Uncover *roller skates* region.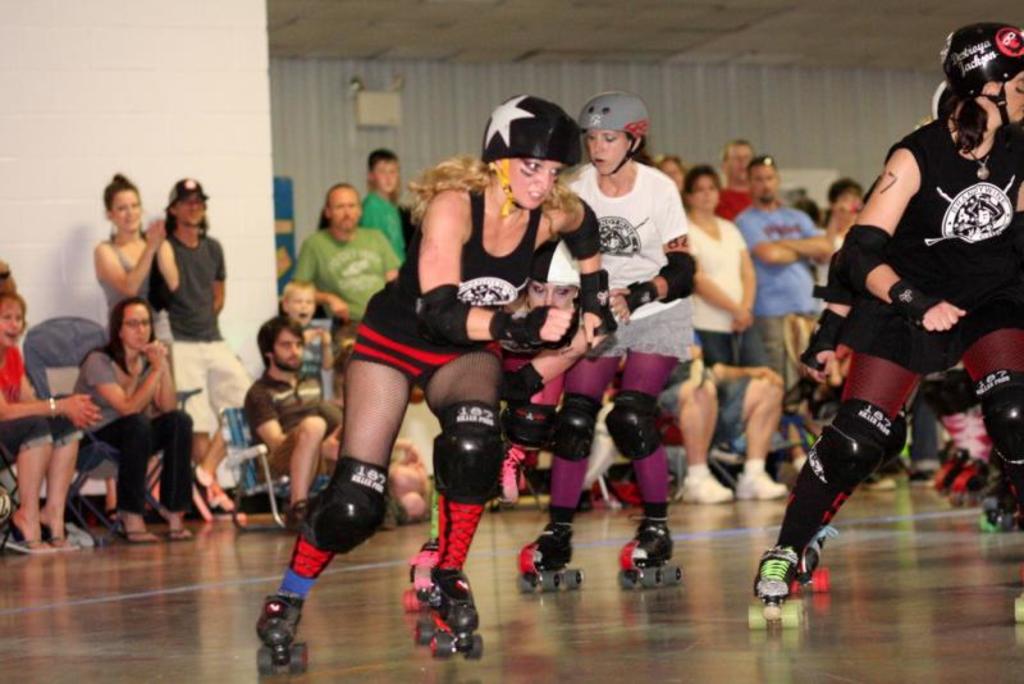
Uncovered: (616, 521, 686, 589).
